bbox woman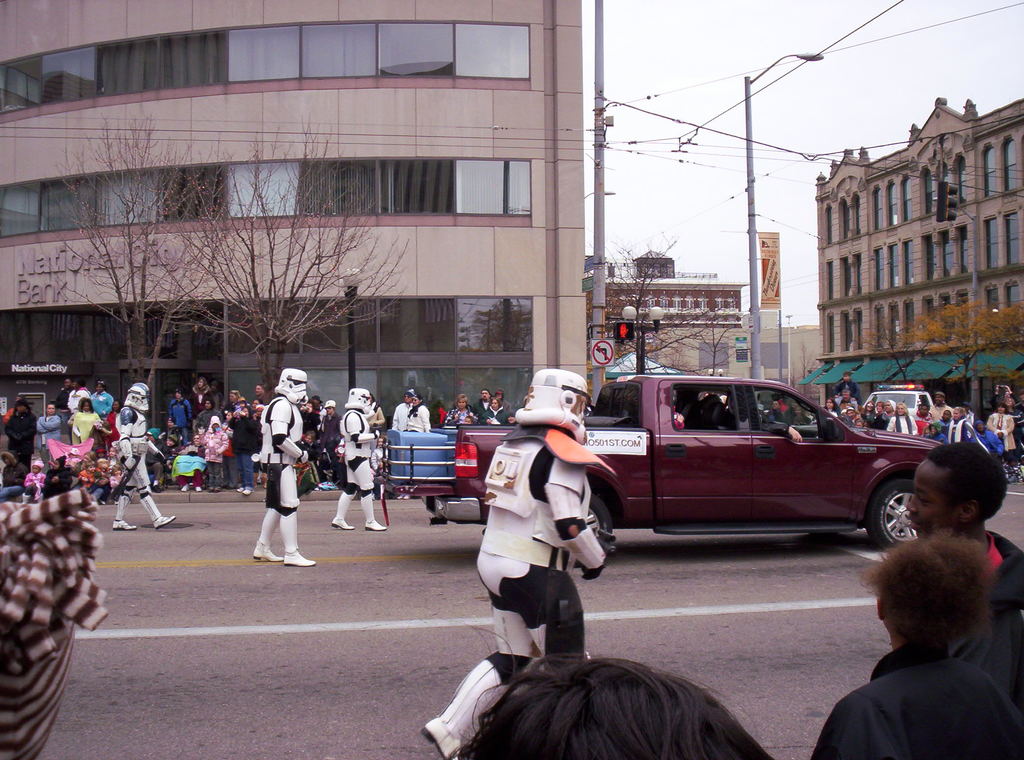
left=103, top=398, right=121, bottom=446
